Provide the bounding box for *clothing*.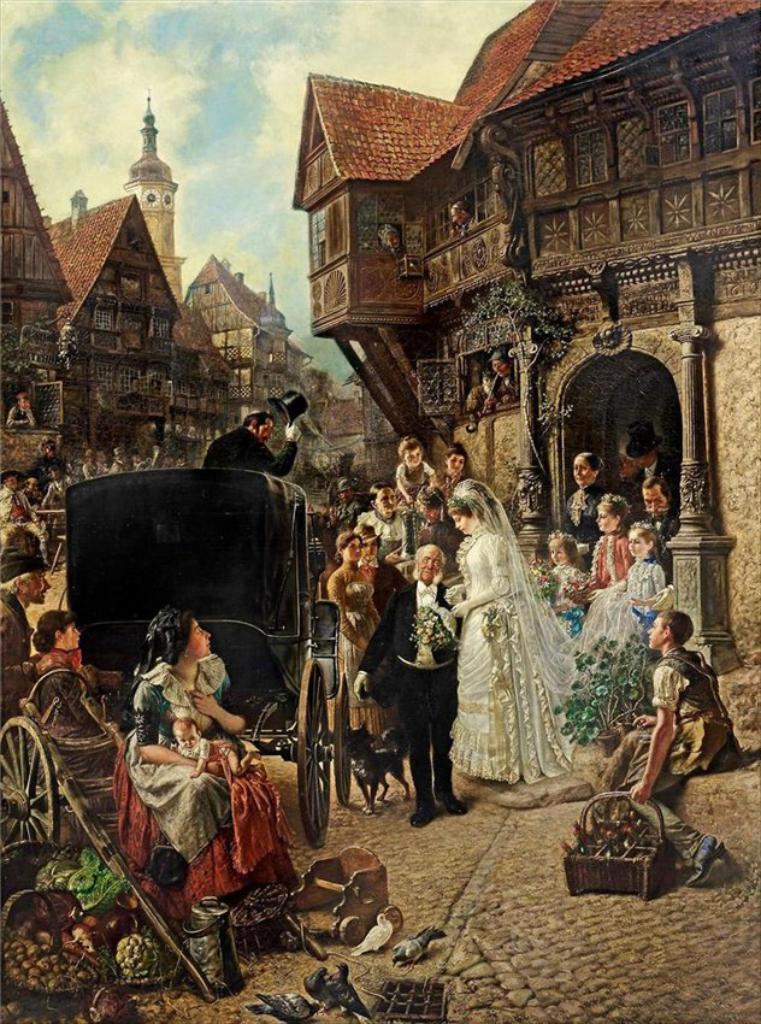
<region>200, 420, 296, 467</region>.
